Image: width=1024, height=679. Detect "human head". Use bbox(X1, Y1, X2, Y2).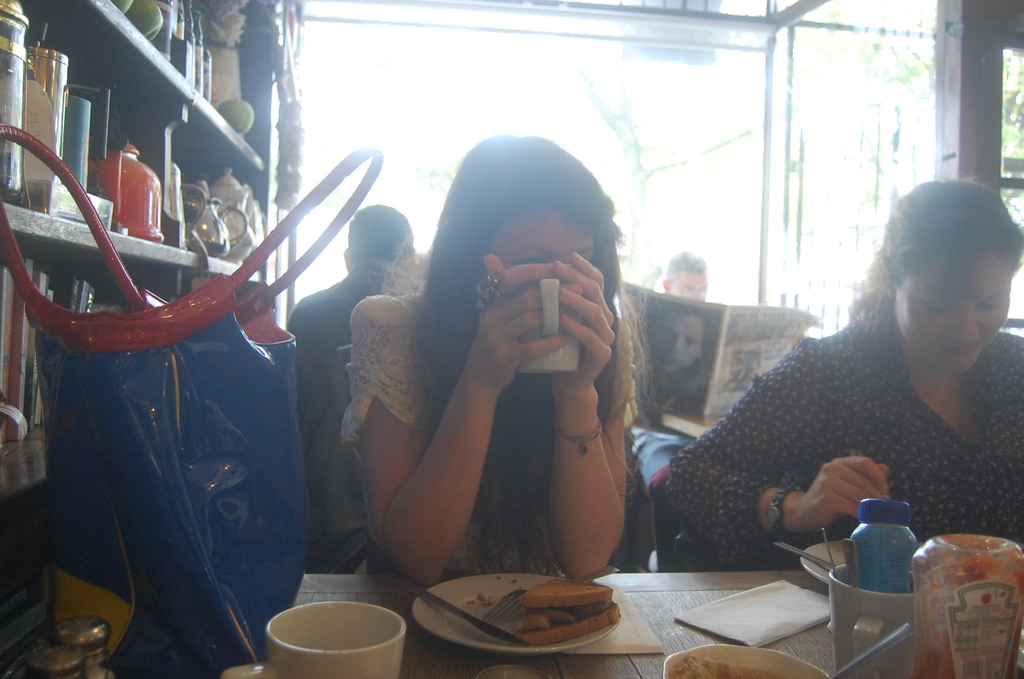
bbox(883, 177, 1023, 376).
